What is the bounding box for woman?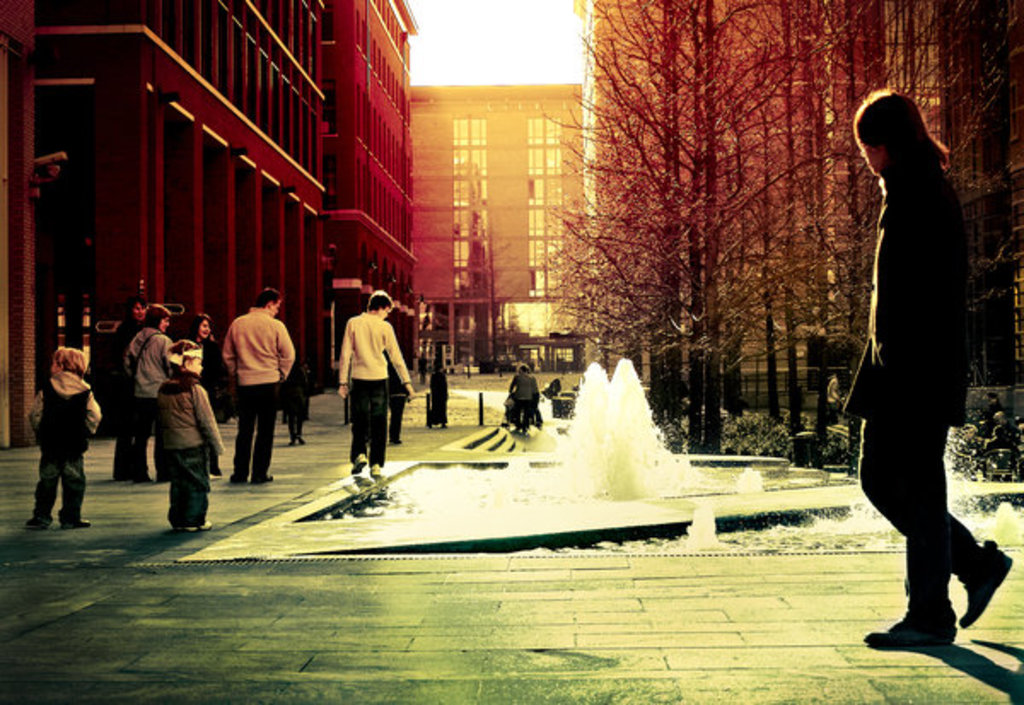
189 312 222 401.
